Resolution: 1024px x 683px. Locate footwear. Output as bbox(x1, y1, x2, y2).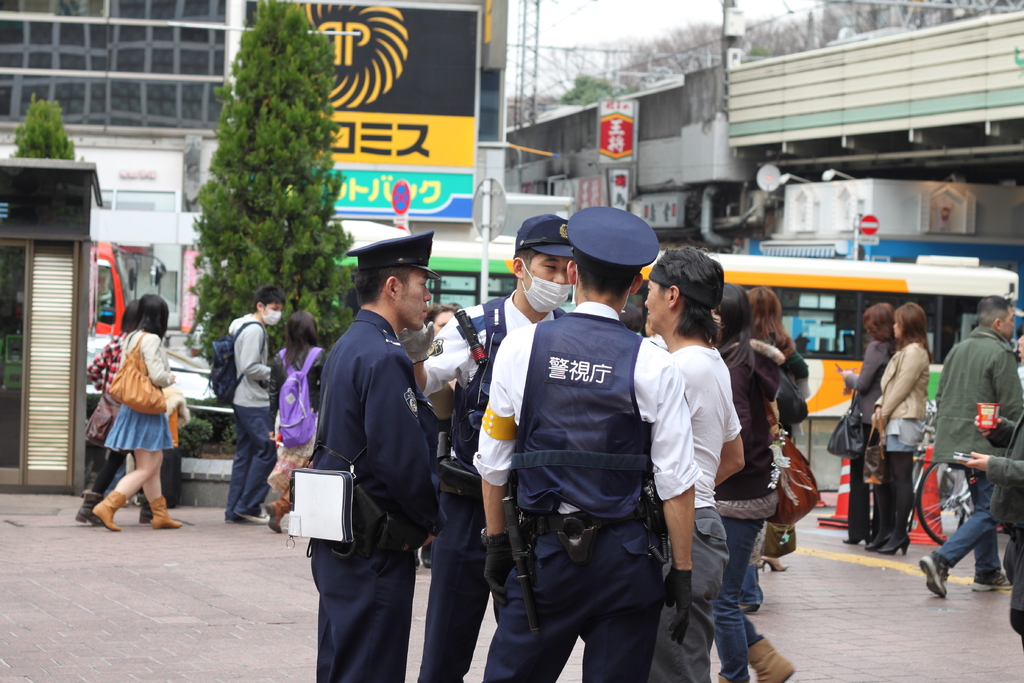
bbox(98, 490, 125, 537).
